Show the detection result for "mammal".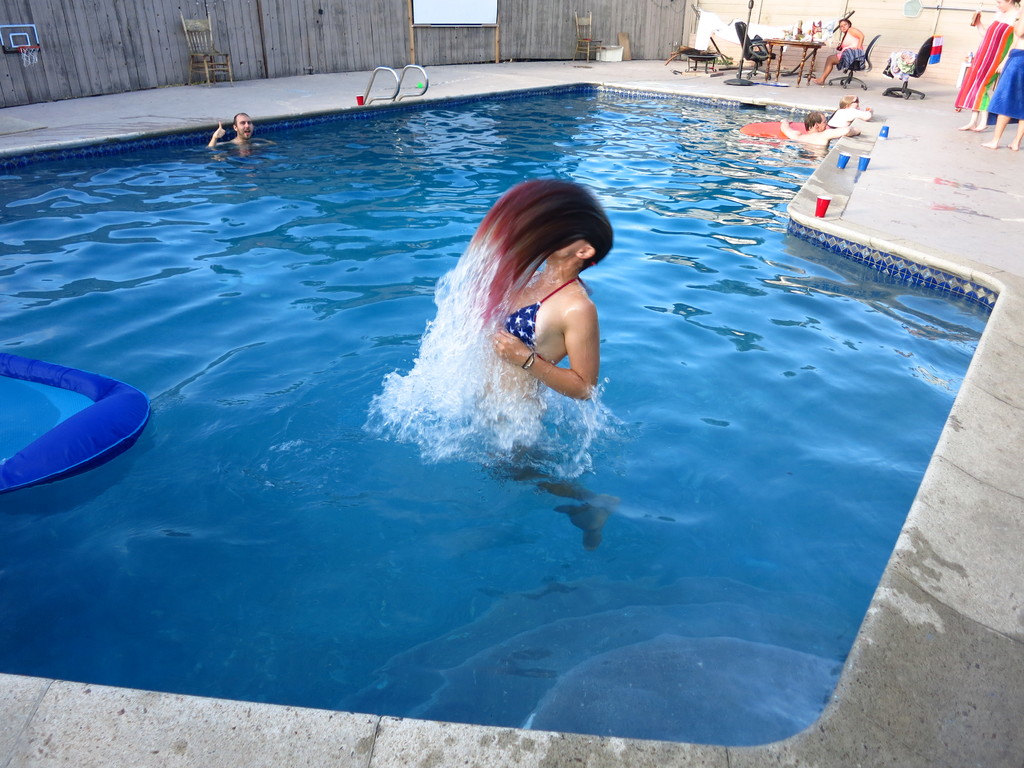
crop(977, 0, 1023, 152).
